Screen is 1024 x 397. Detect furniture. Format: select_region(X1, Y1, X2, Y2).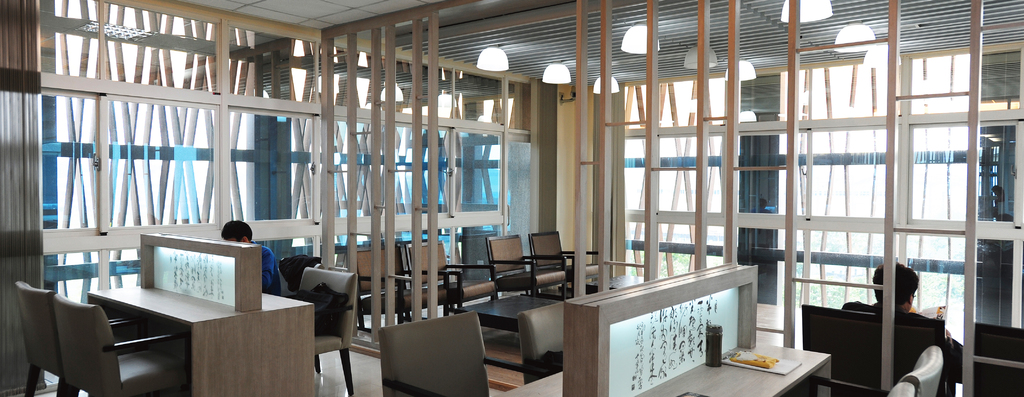
select_region(13, 276, 127, 396).
